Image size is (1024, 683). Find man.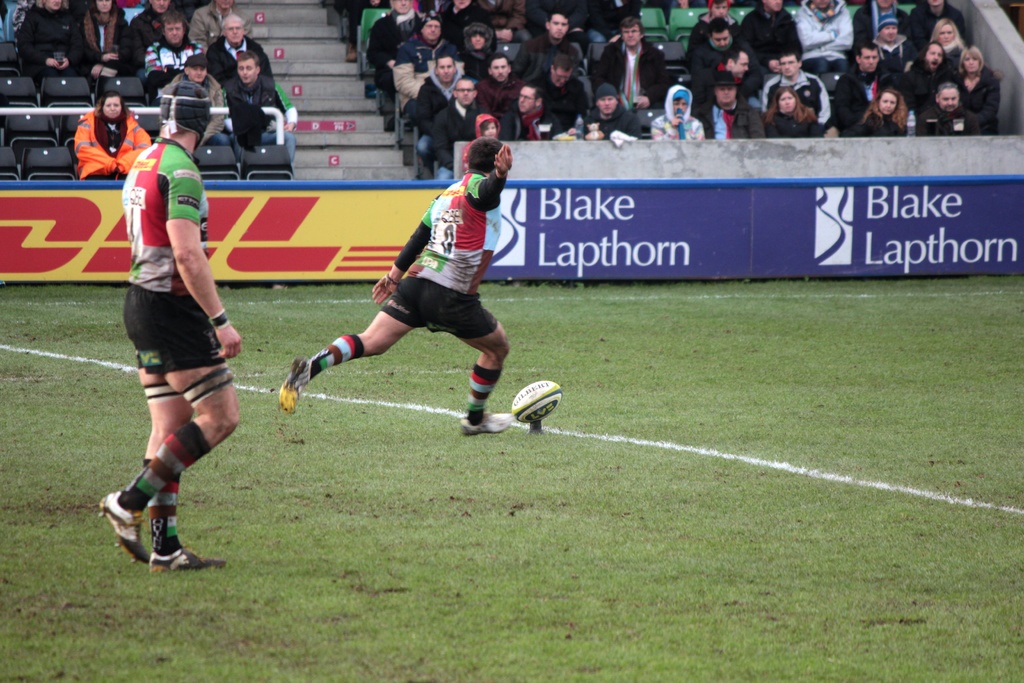
[left=515, top=13, right=583, bottom=81].
